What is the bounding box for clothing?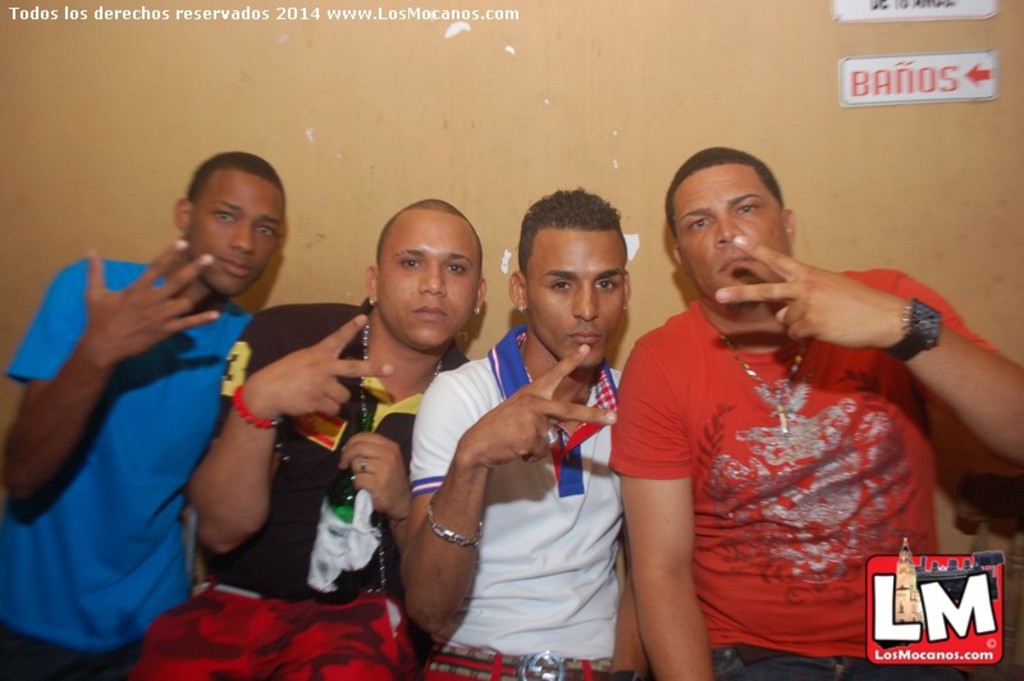
box=[0, 259, 247, 680].
